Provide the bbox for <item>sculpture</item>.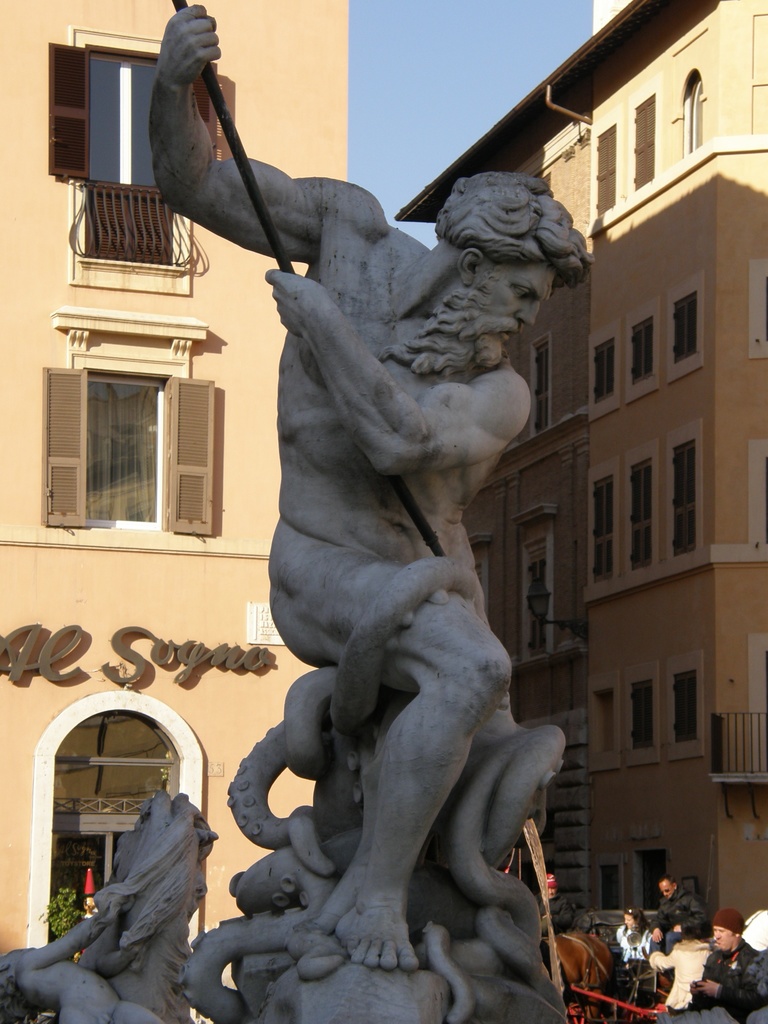
detection(125, 0, 562, 1023).
